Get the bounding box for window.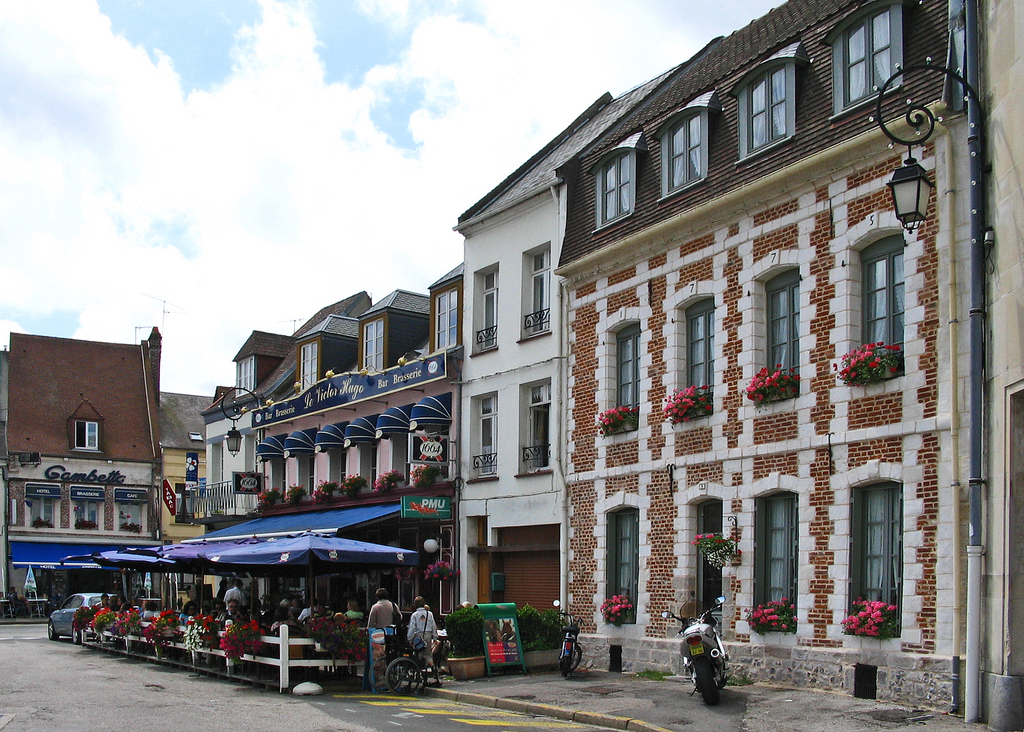
(649,95,717,195).
